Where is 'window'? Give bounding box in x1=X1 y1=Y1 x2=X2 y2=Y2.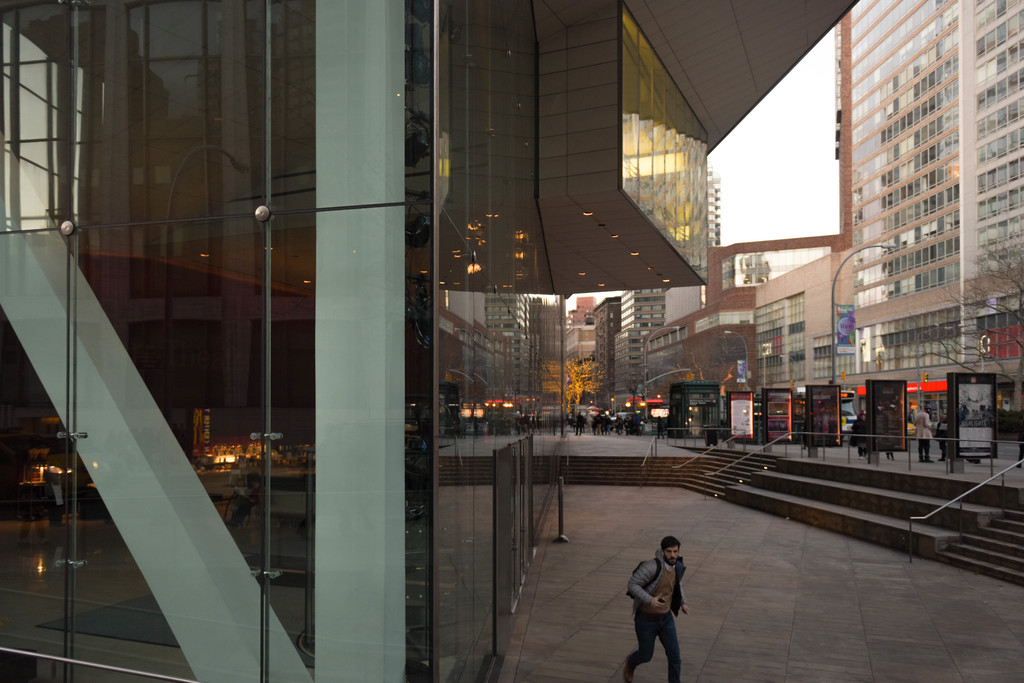
x1=850 y1=197 x2=964 y2=248.
